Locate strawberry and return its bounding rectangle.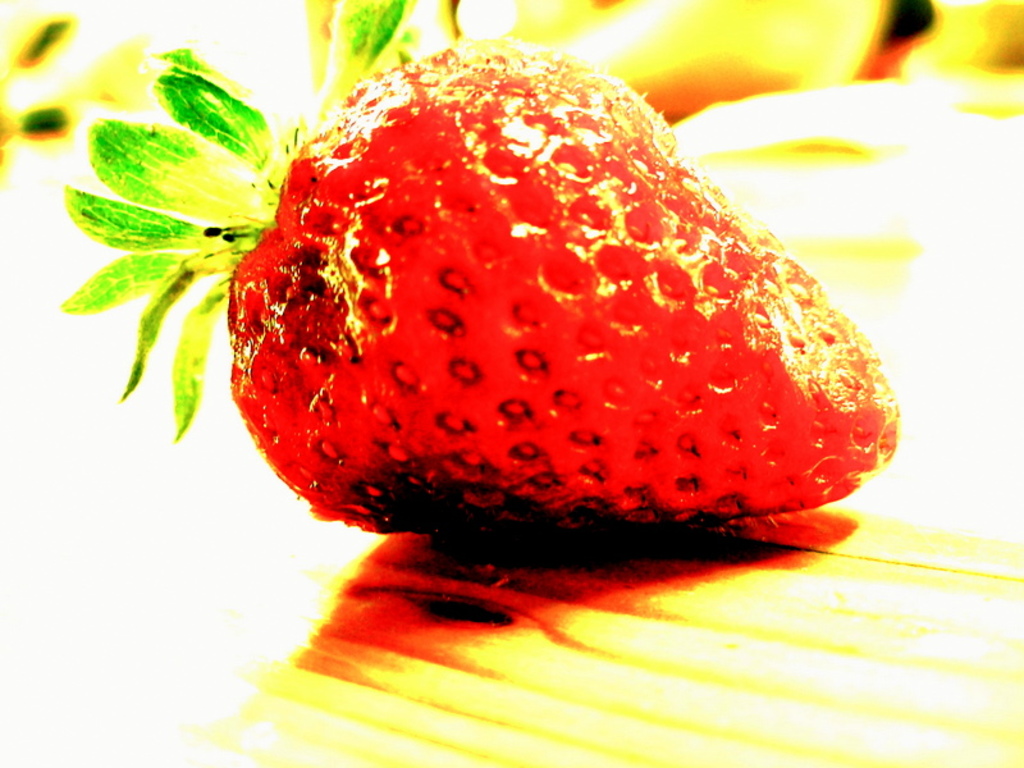
BBox(58, 0, 902, 545).
